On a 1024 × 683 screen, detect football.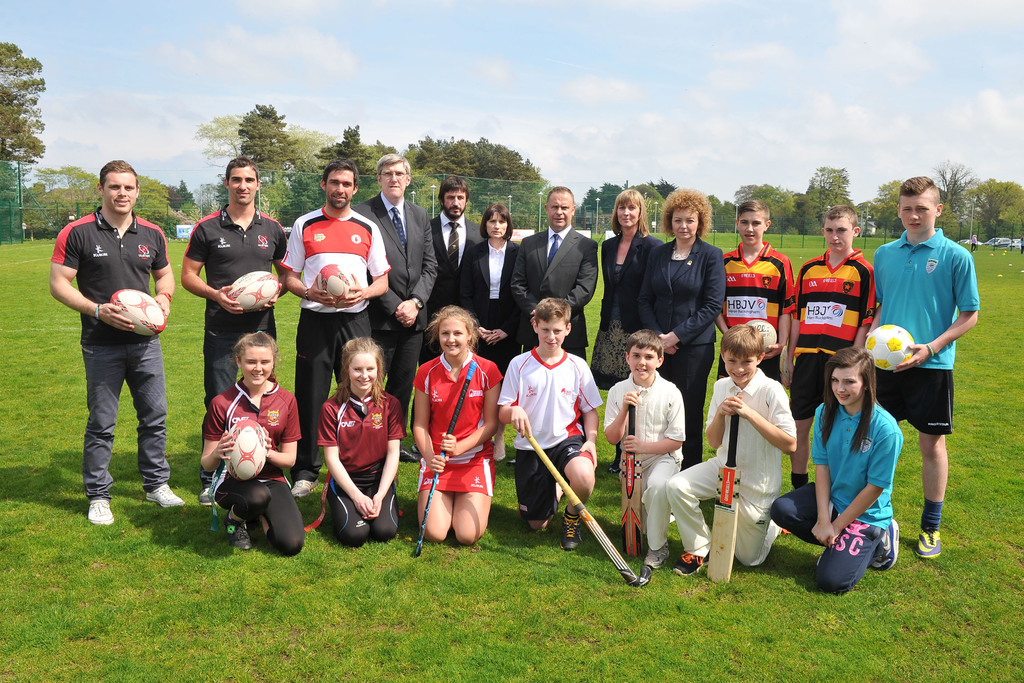
bbox=[740, 317, 778, 363].
